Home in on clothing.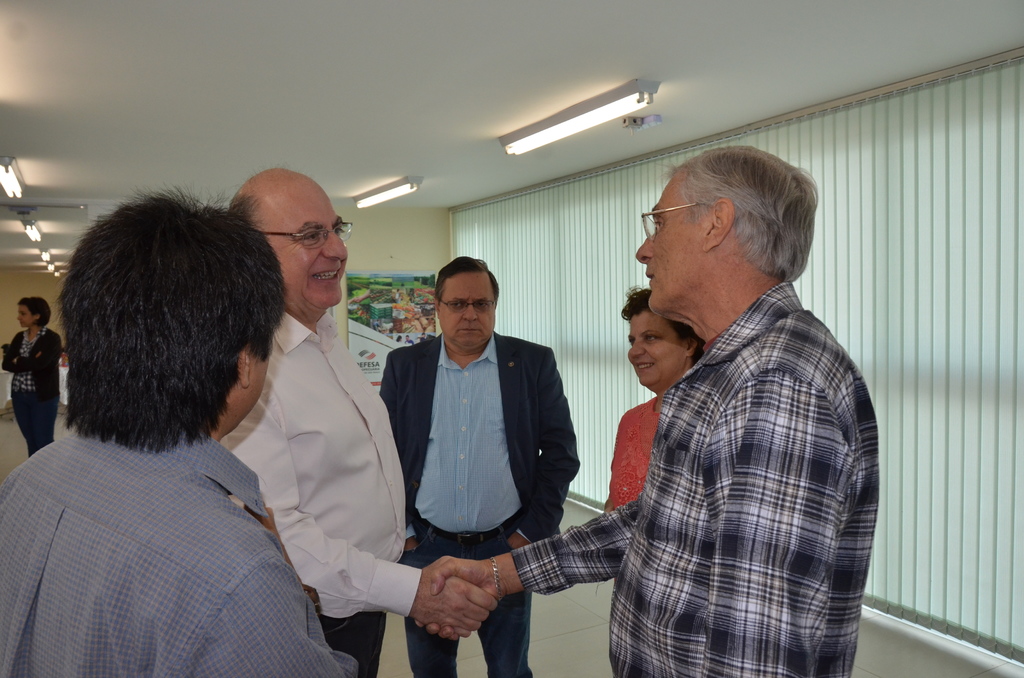
Homed in at 381/331/582/677.
